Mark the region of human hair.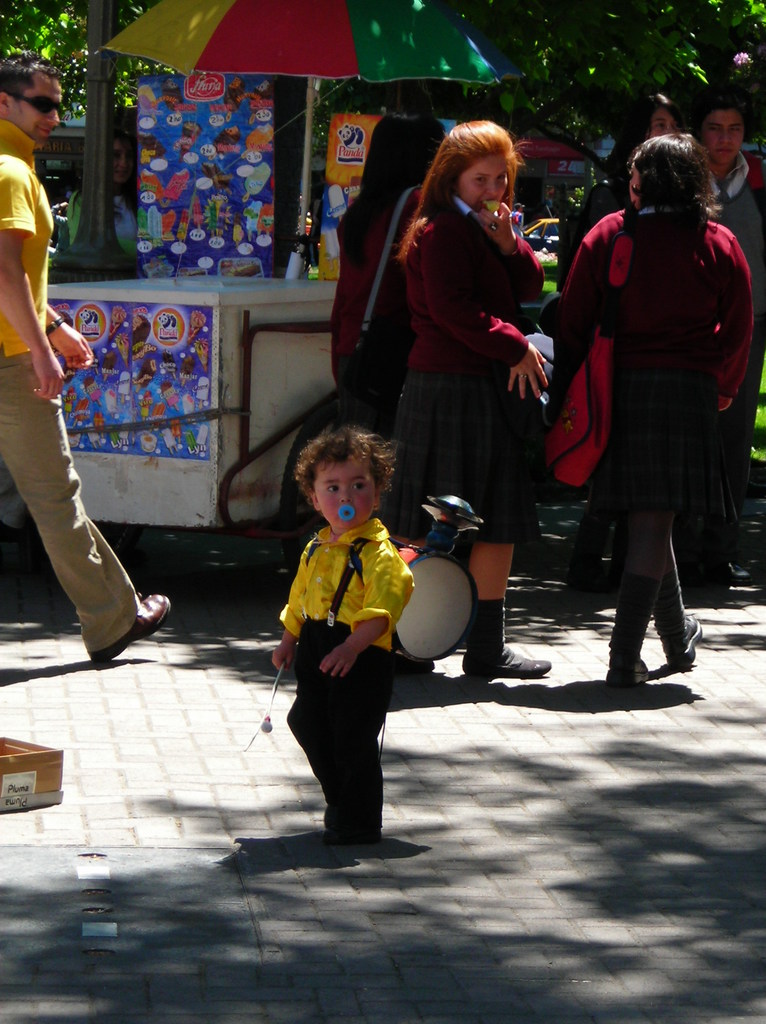
Region: Rect(393, 116, 531, 268).
